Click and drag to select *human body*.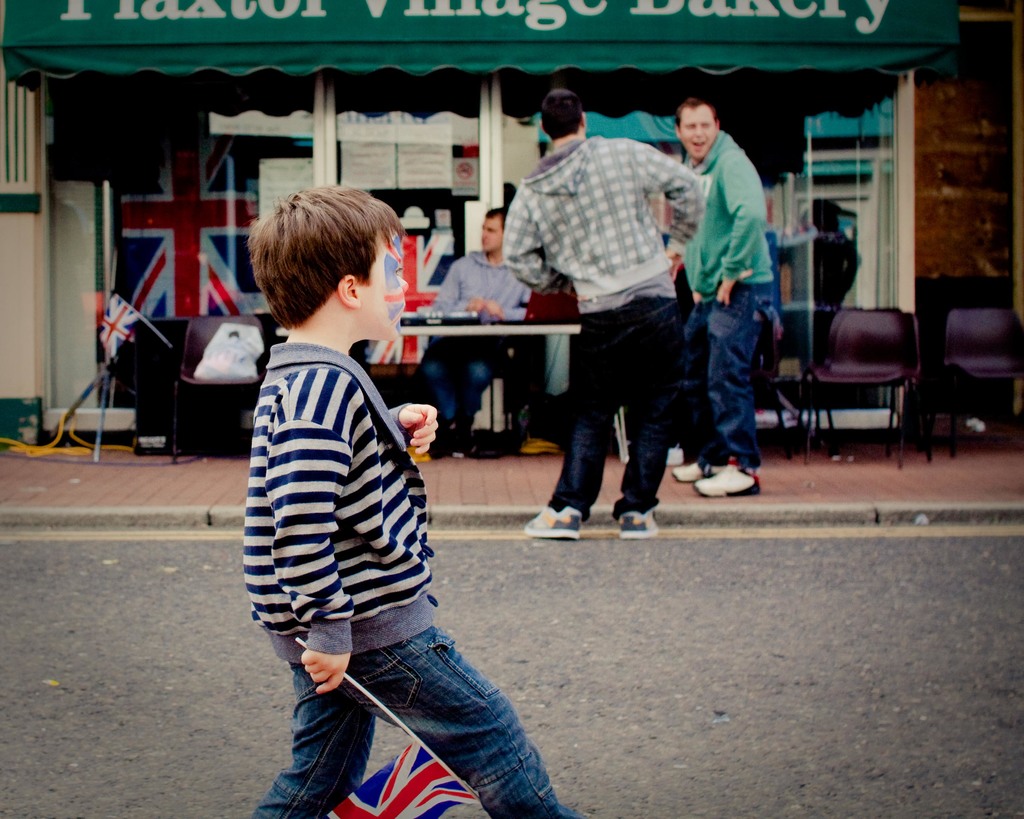
Selection: 500/88/710/547.
